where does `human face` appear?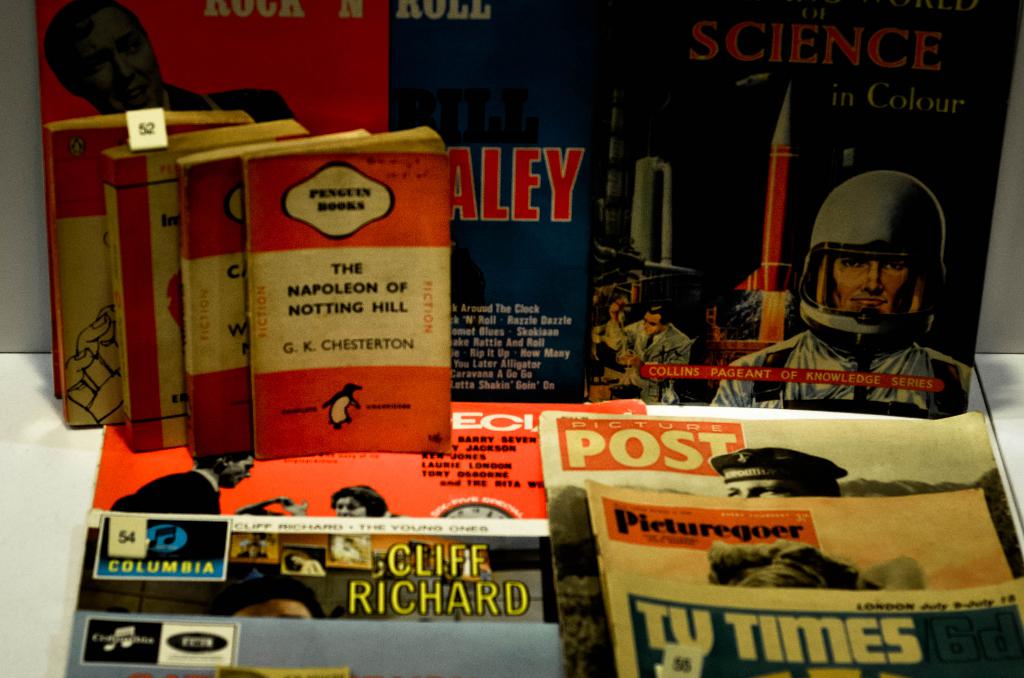
Appears at Rect(337, 496, 367, 521).
